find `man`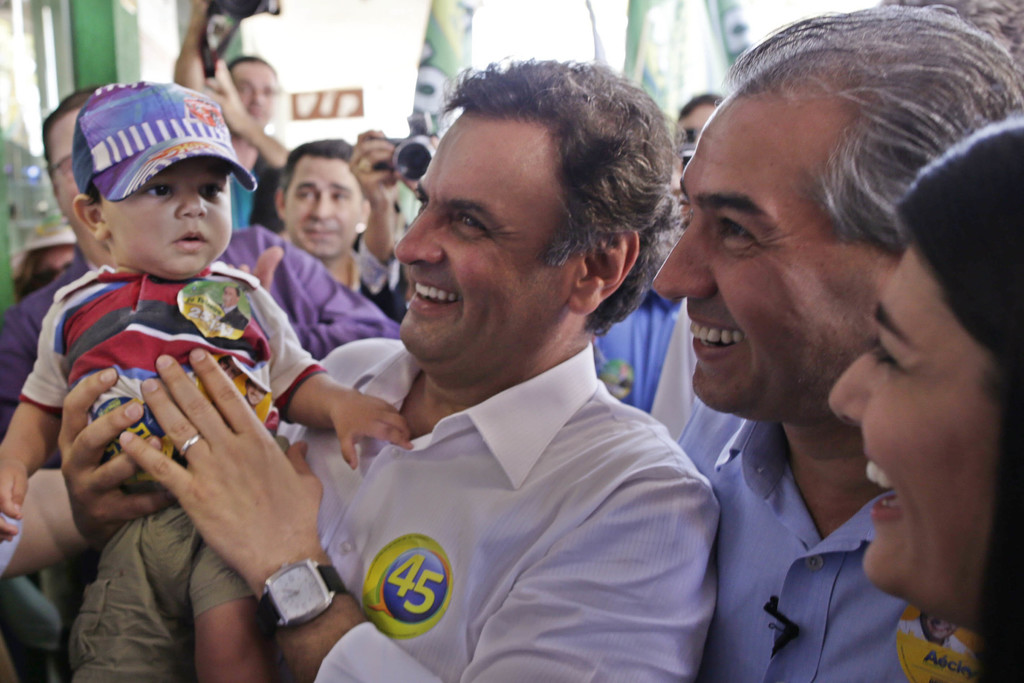
(662, 7, 1023, 682)
